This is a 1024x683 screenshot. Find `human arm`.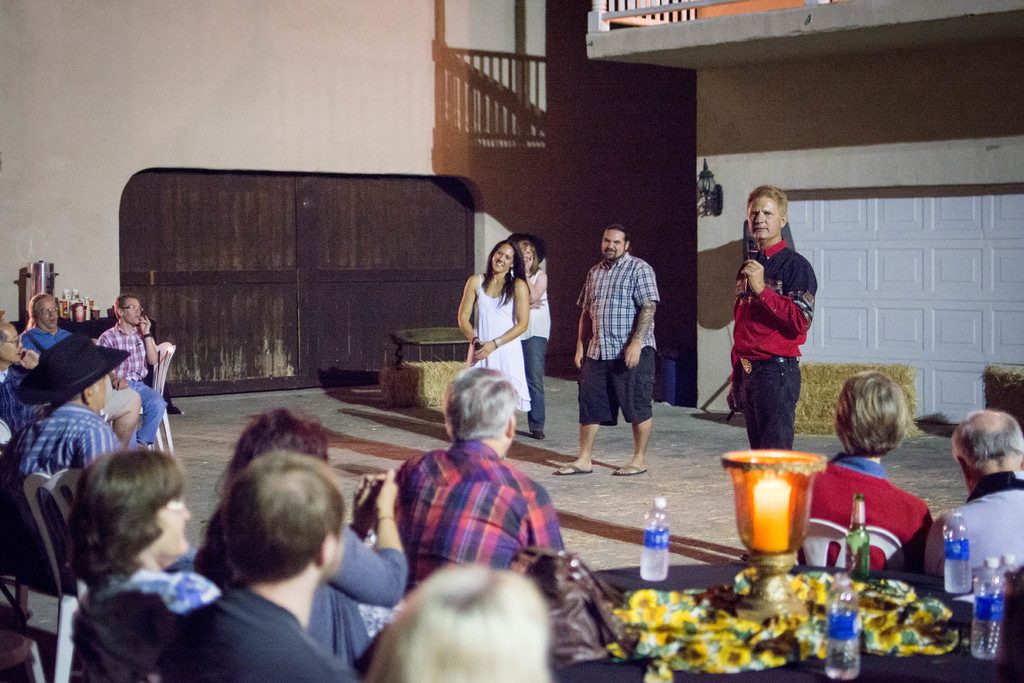
Bounding box: rect(740, 257, 822, 336).
